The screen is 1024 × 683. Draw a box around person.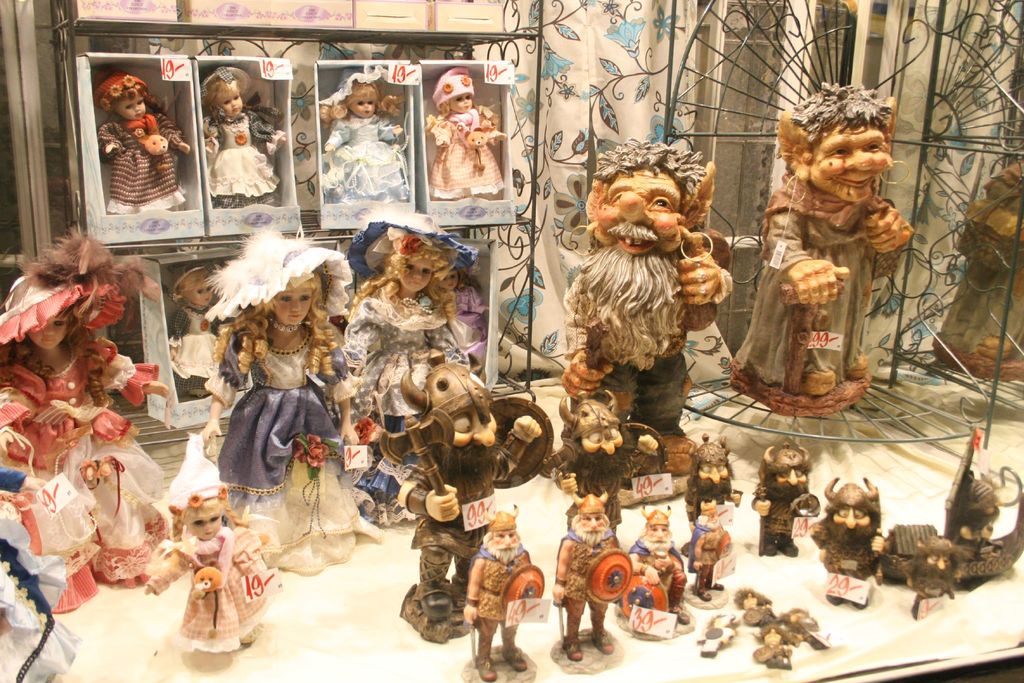
l=555, t=493, r=632, b=664.
